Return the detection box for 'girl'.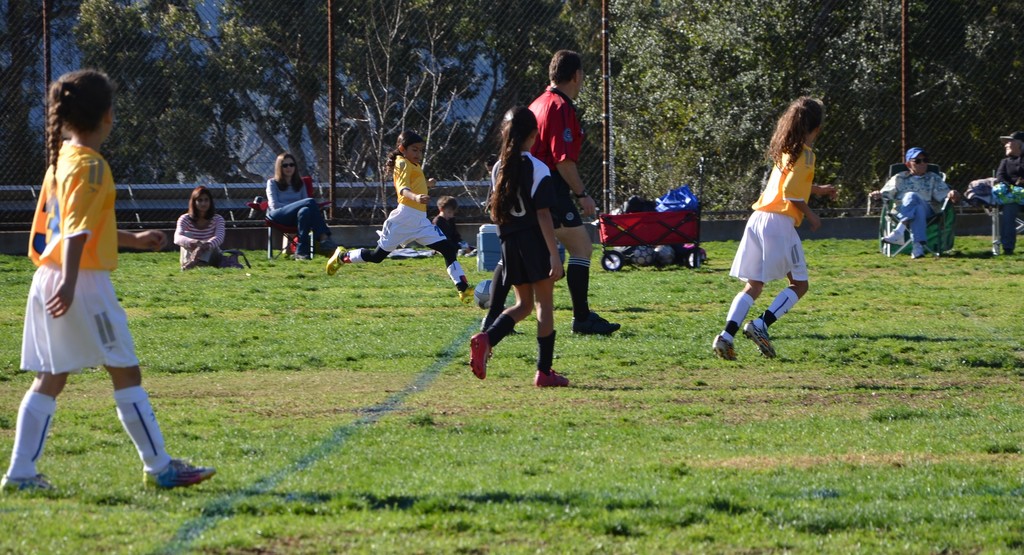
left=3, top=70, right=214, bottom=495.
